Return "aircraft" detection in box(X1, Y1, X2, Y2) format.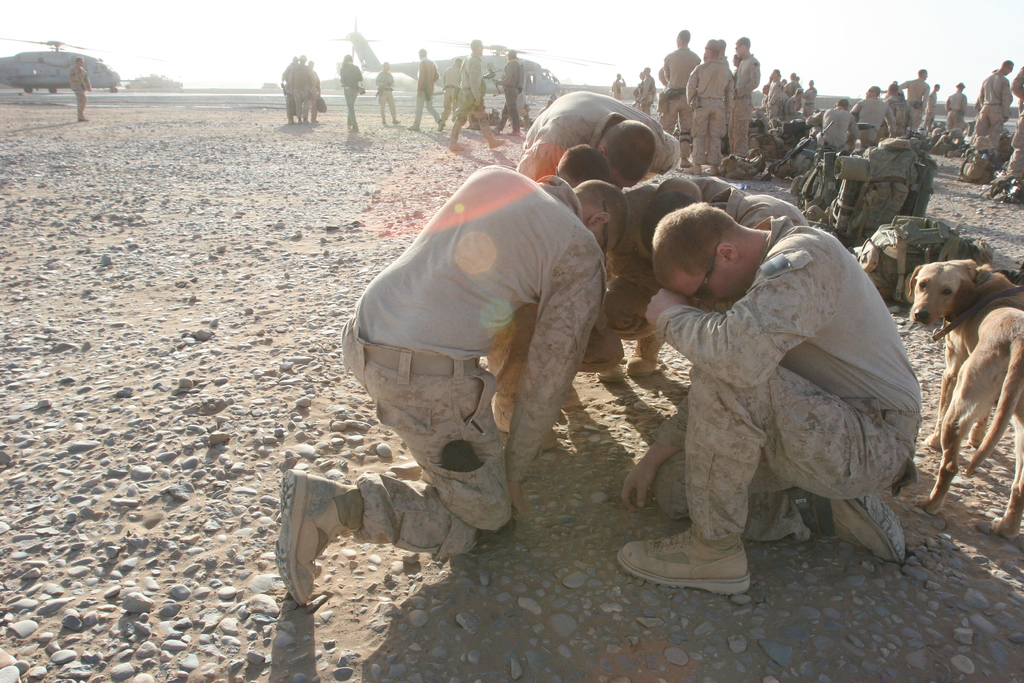
box(124, 72, 186, 89).
